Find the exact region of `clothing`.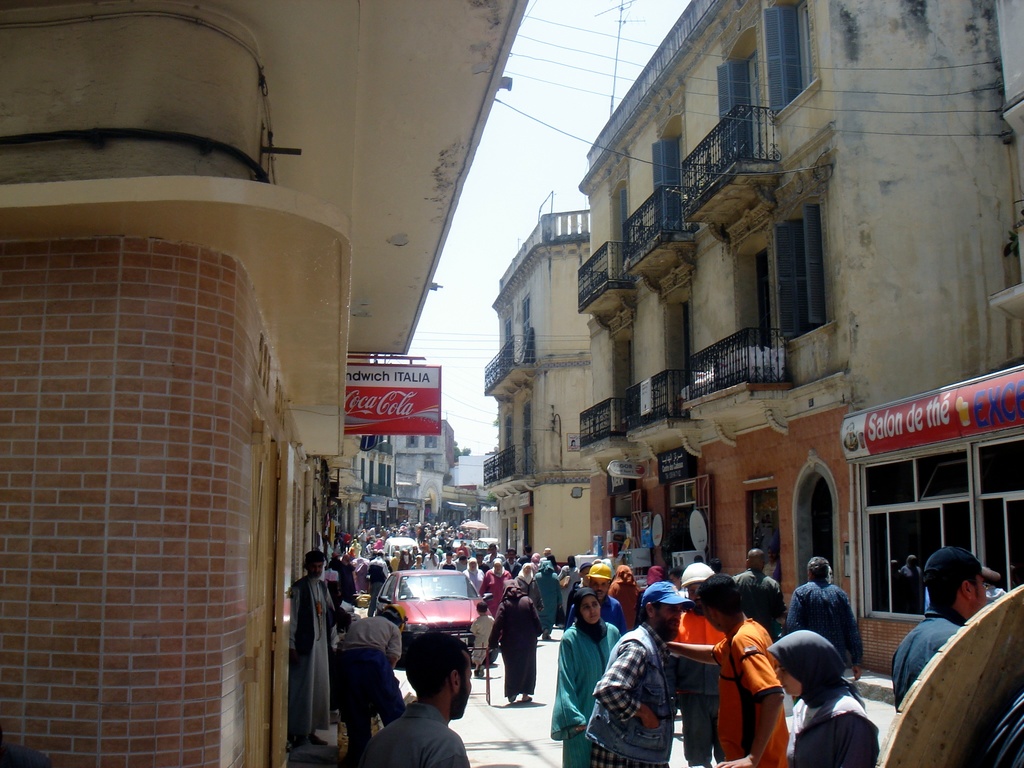
Exact region: x1=461 y1=565 x2=483 y2=593.
